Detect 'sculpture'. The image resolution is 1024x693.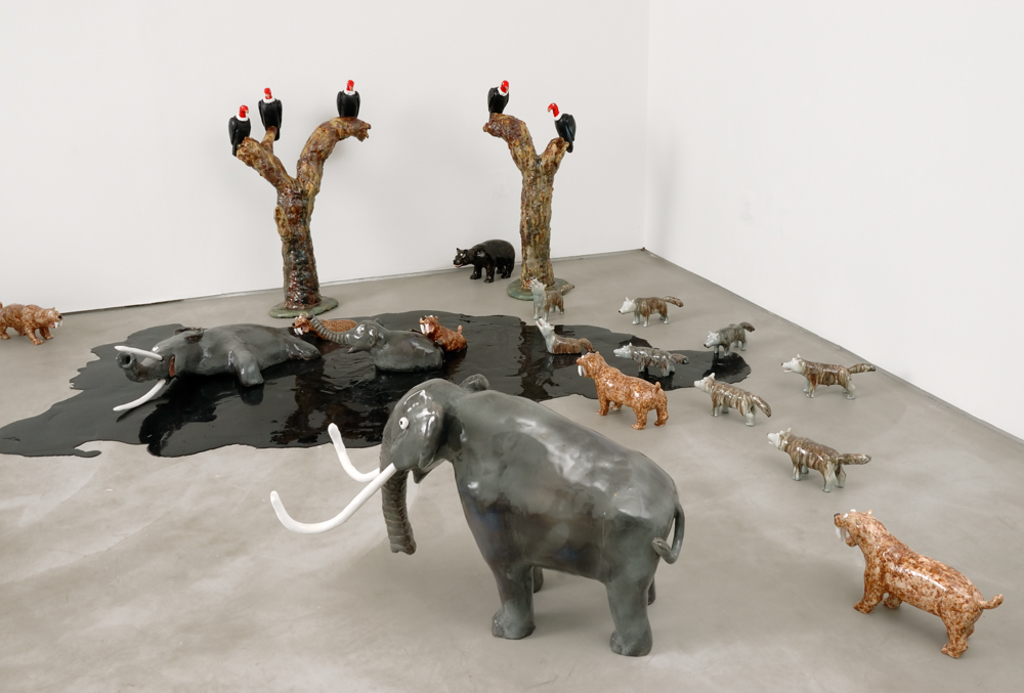
x1=577, y1=348, x2=669, y2=430.
